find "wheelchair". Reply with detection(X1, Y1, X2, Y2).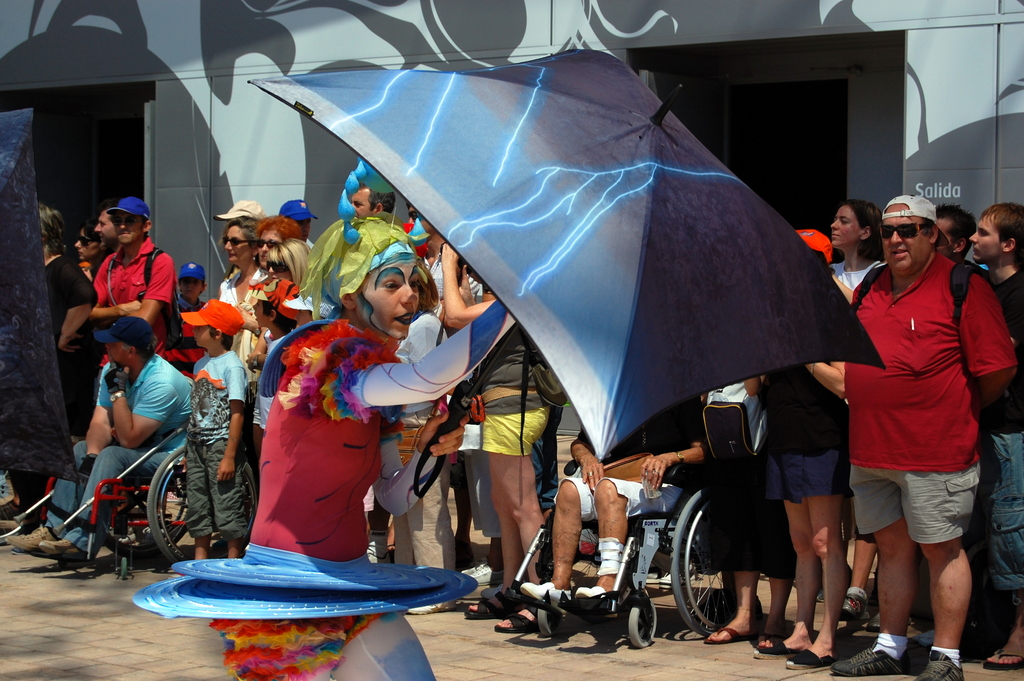
detection(502, 487, 738, 652).
